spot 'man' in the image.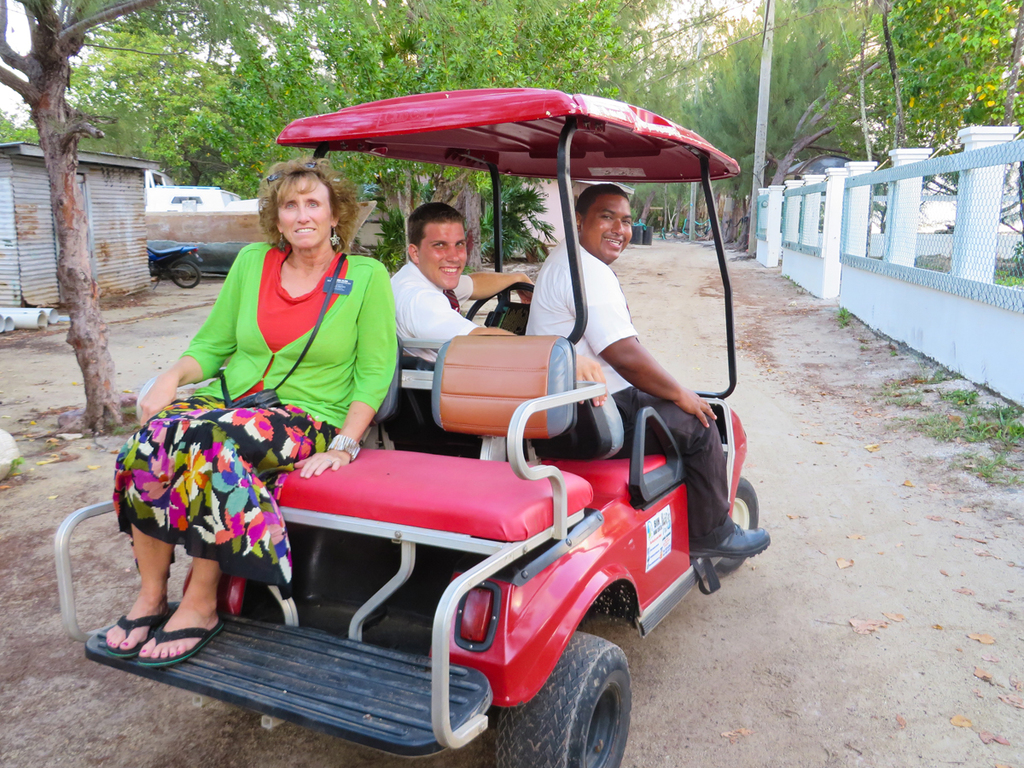
'man' found at bbox=(521, 178, 771, 561).
